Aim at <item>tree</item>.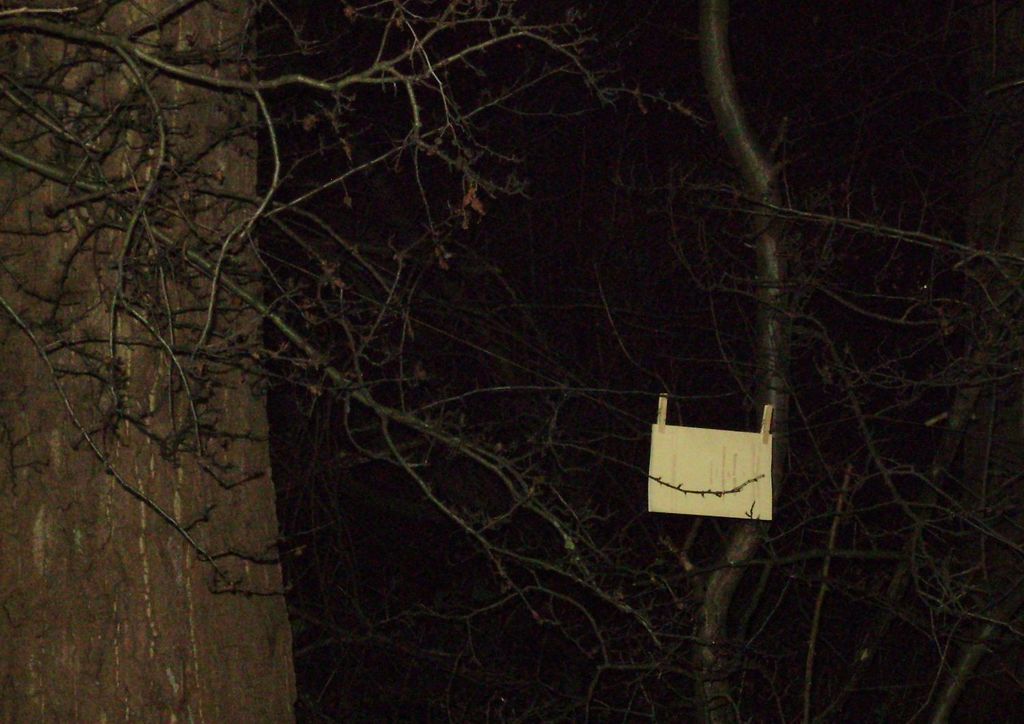
Aimed at select_region(296, 1, 1023, 723).
